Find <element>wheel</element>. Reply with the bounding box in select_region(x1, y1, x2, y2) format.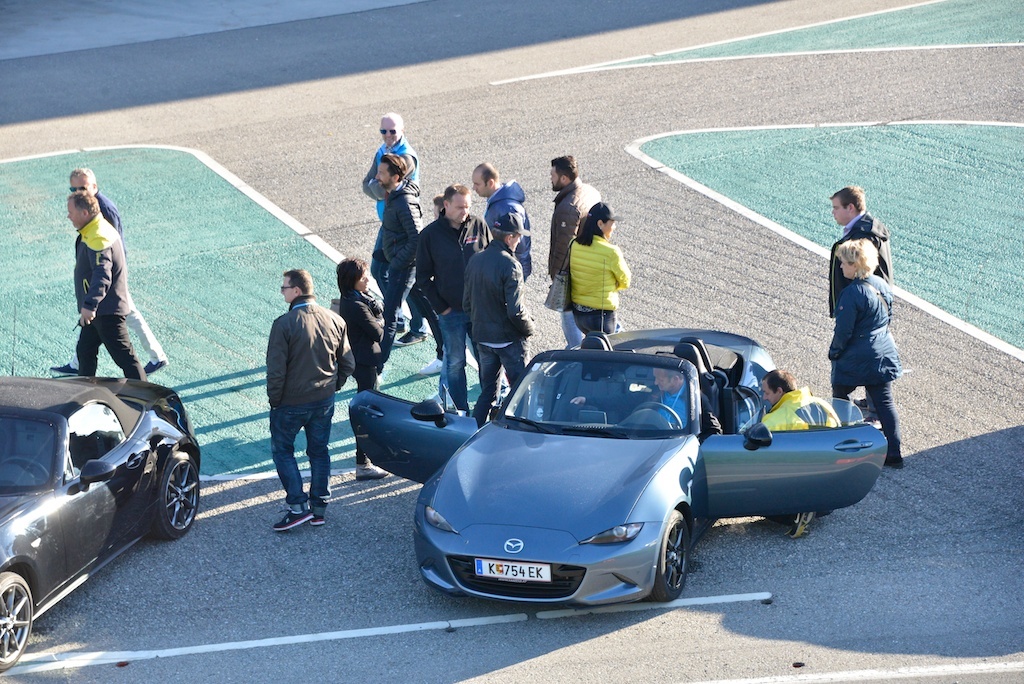
select_region(5, 456, 50, 485).
